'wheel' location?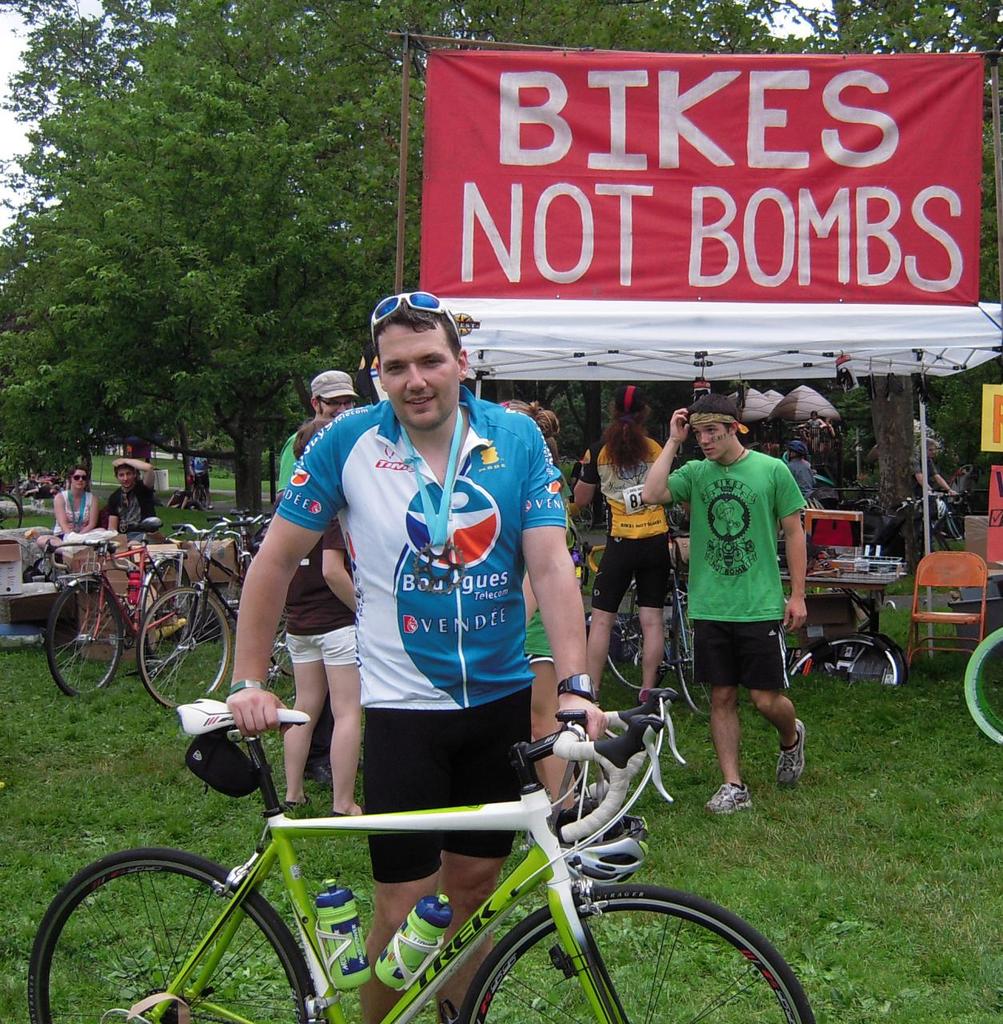
bbox=(683, 600, 716, 723)
